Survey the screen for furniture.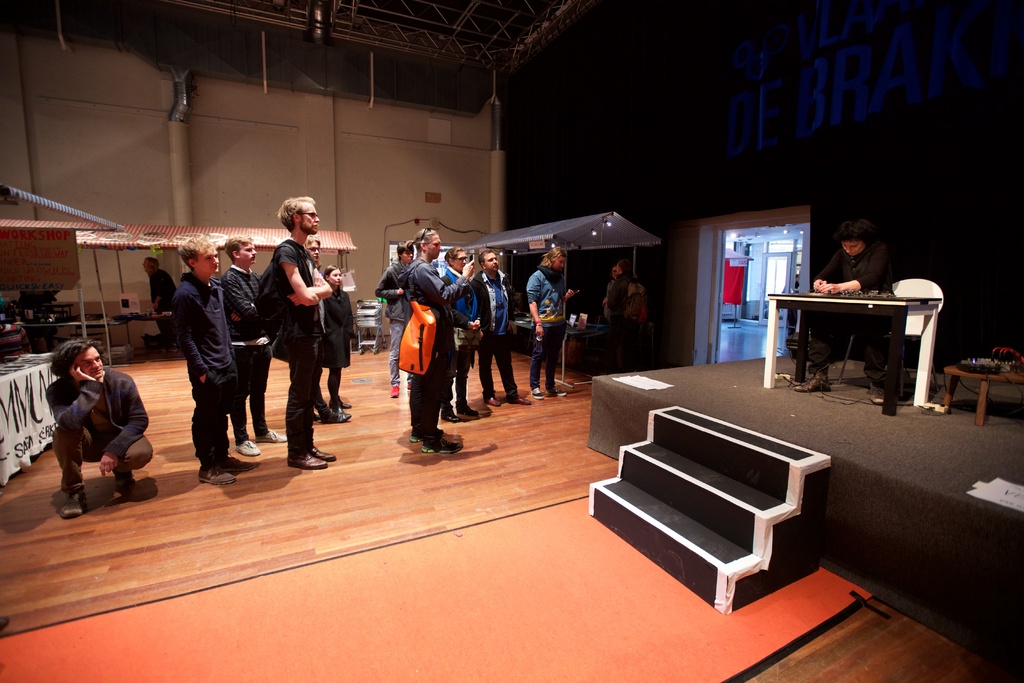
Survey found: crop(0, 355, 61, 489).
